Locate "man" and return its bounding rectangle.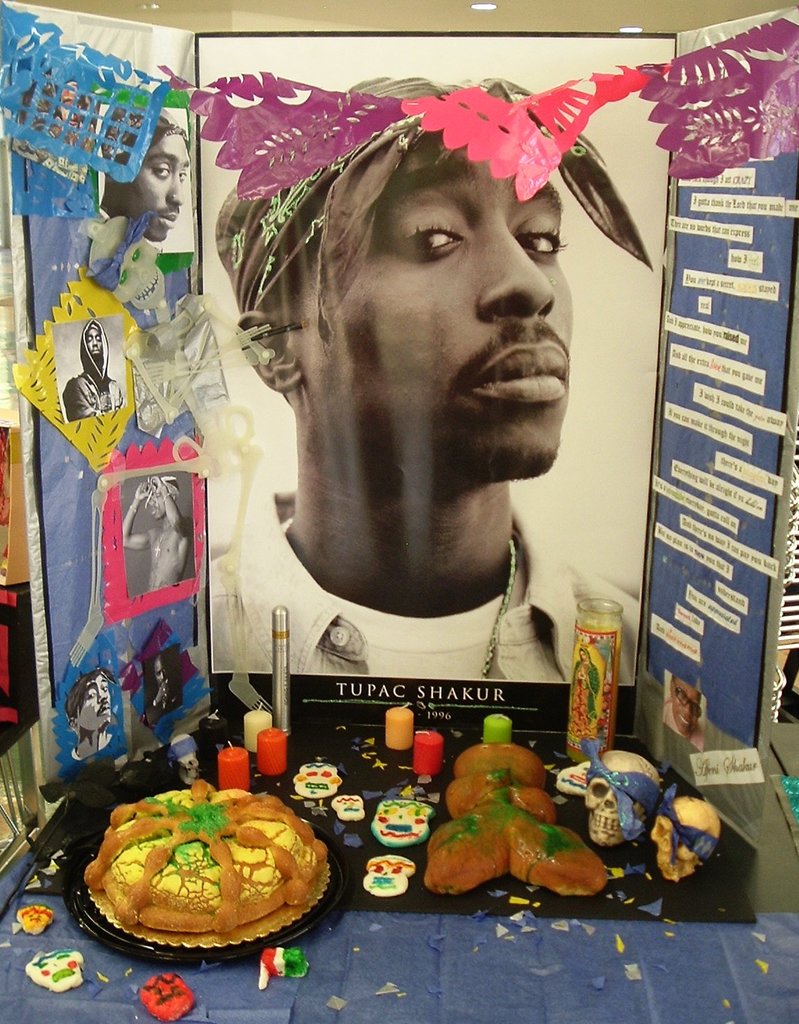
{"x1": 122, "y1": 476, "x2": 191, "y2": 590}.
